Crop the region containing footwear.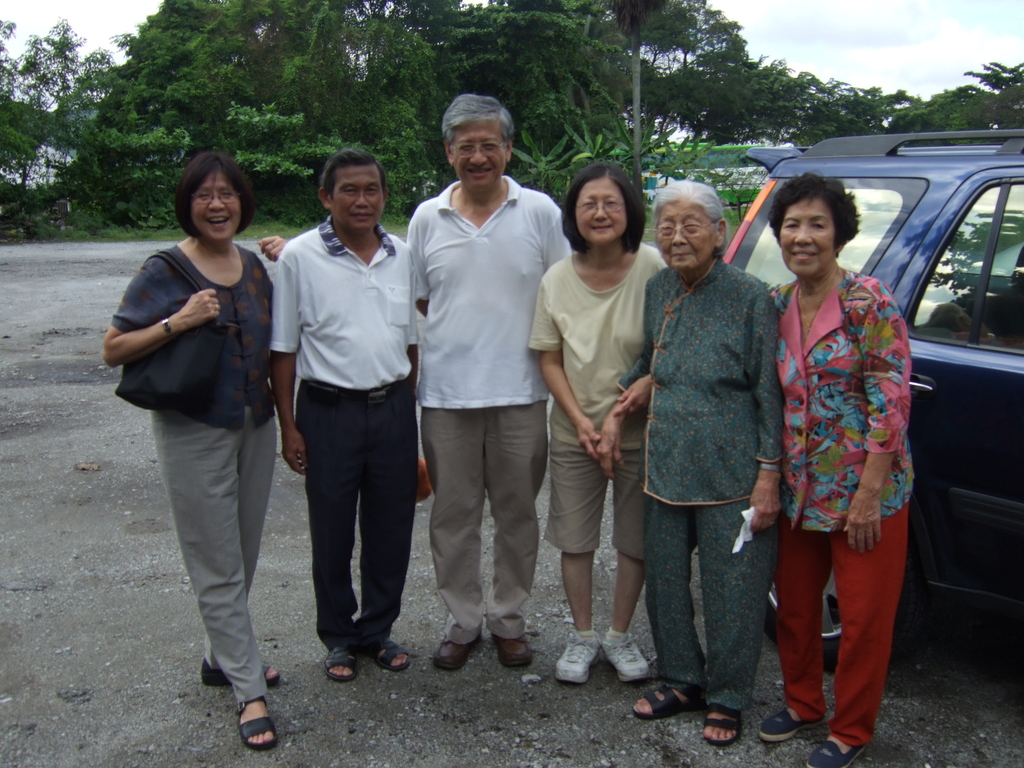
Crop region: (315, 637, 356, 698).
